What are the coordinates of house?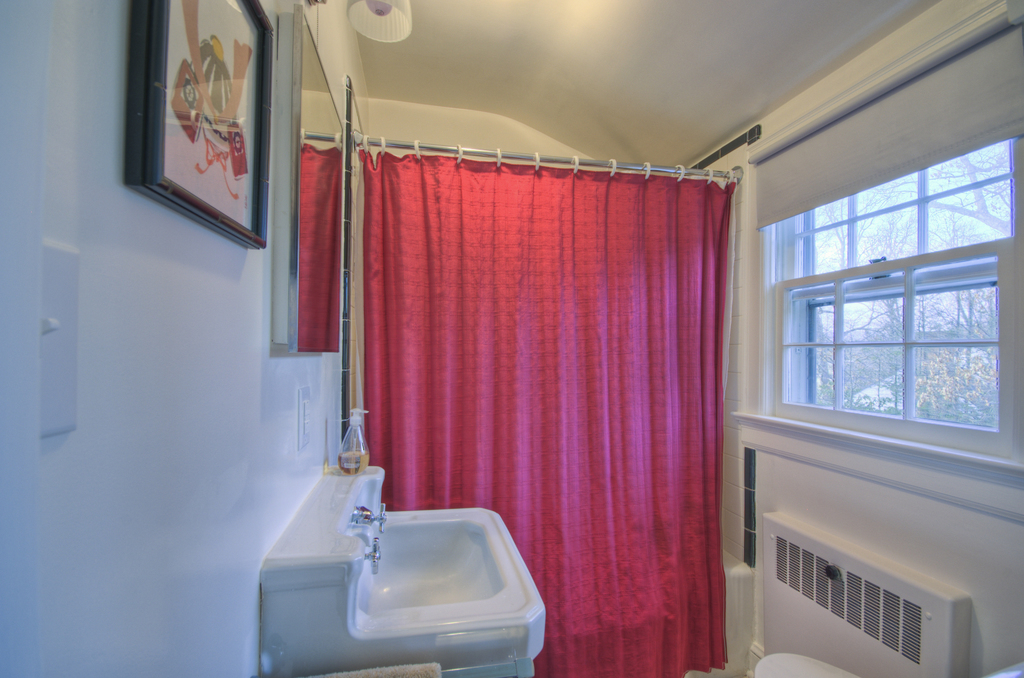
box=[0, 0, 1018, 677].
